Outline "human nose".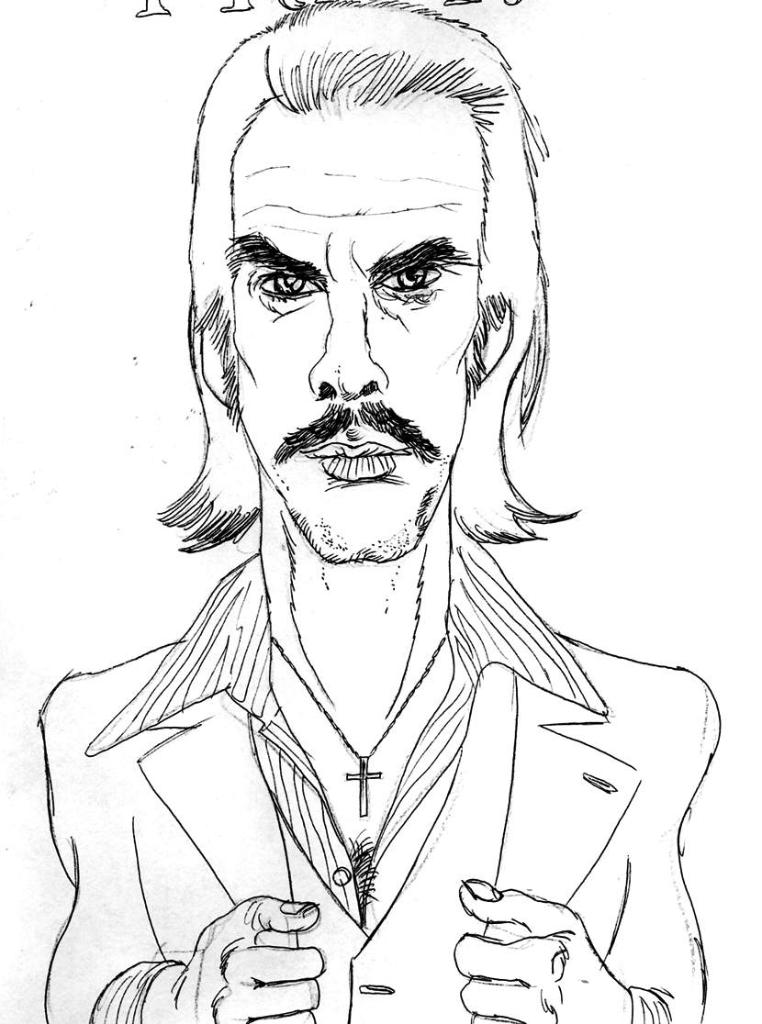
Outline: {"left": 306, "top": 278, "right": 391, "bottom": 406}.
